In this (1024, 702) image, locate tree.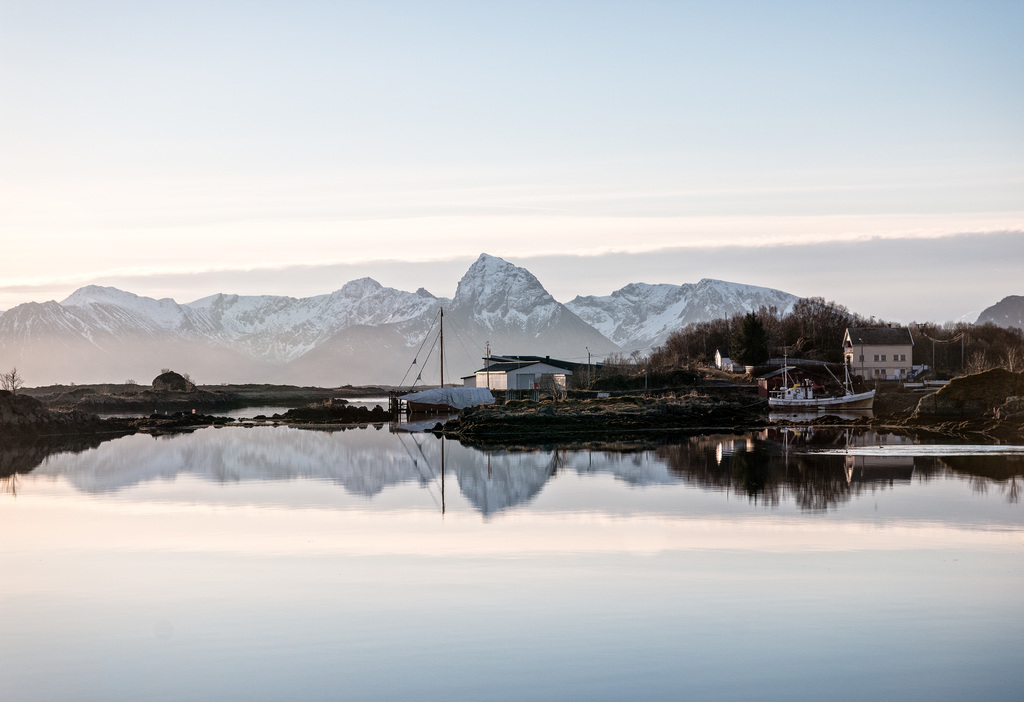
Bounding box: select_region(964, 349, 989, 377).
